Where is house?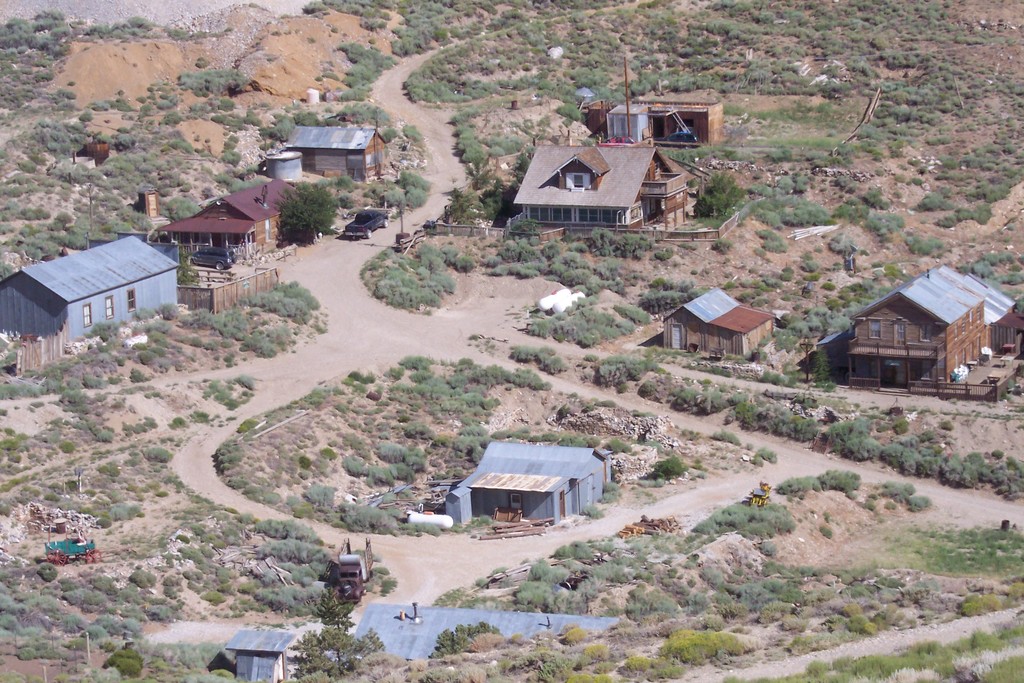
442,443,611,539.
